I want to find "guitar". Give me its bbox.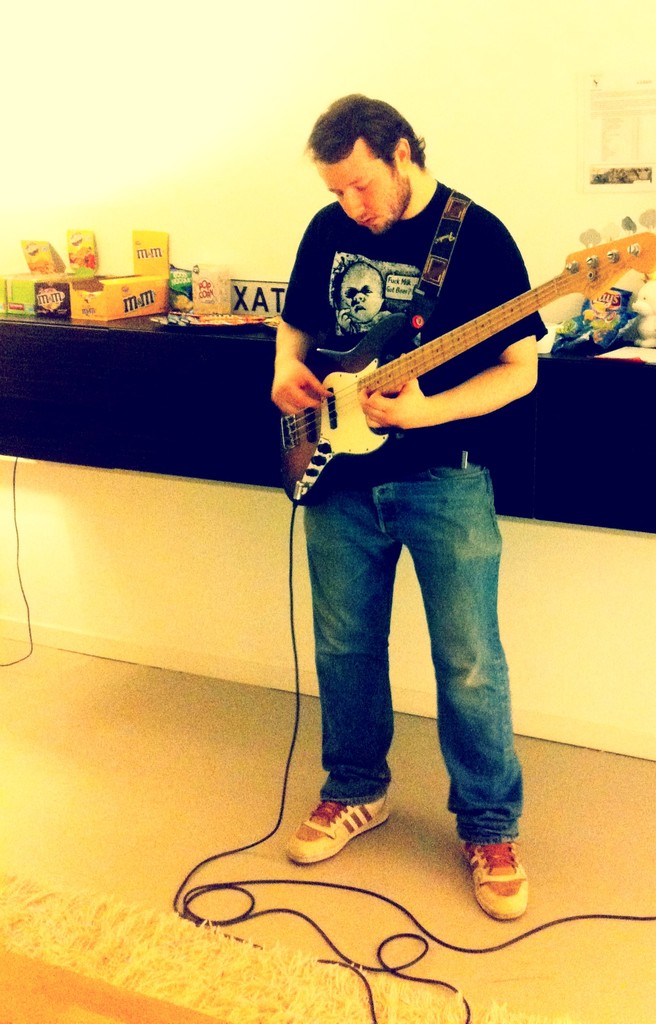
pyautogui.locateOnScreen(268, 211, 655, 507).
